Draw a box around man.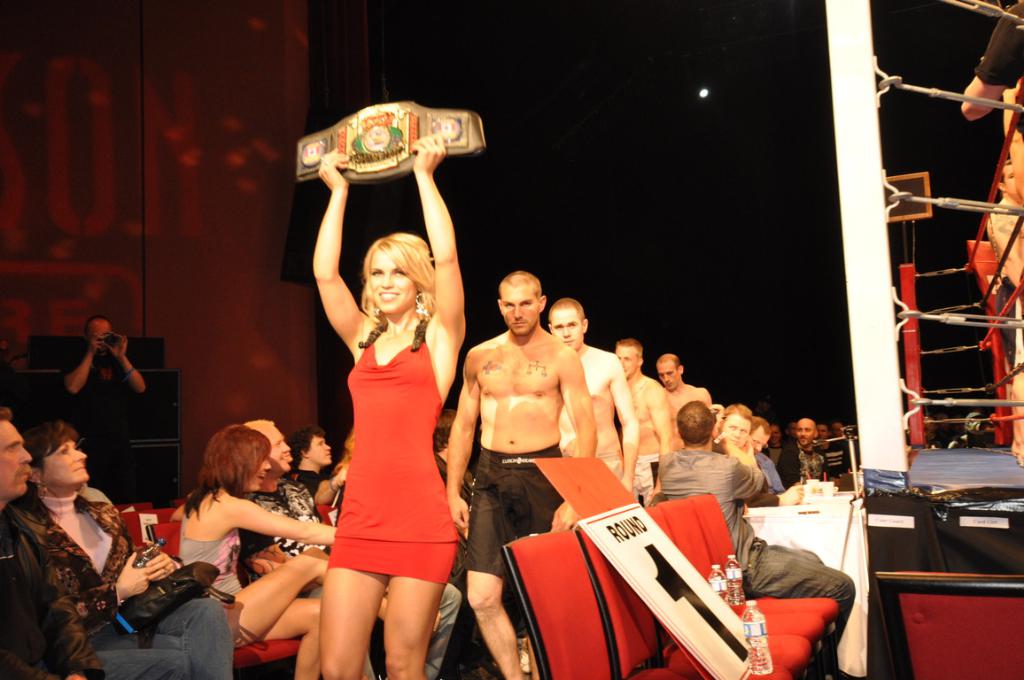
438, 268, 617, 610.
